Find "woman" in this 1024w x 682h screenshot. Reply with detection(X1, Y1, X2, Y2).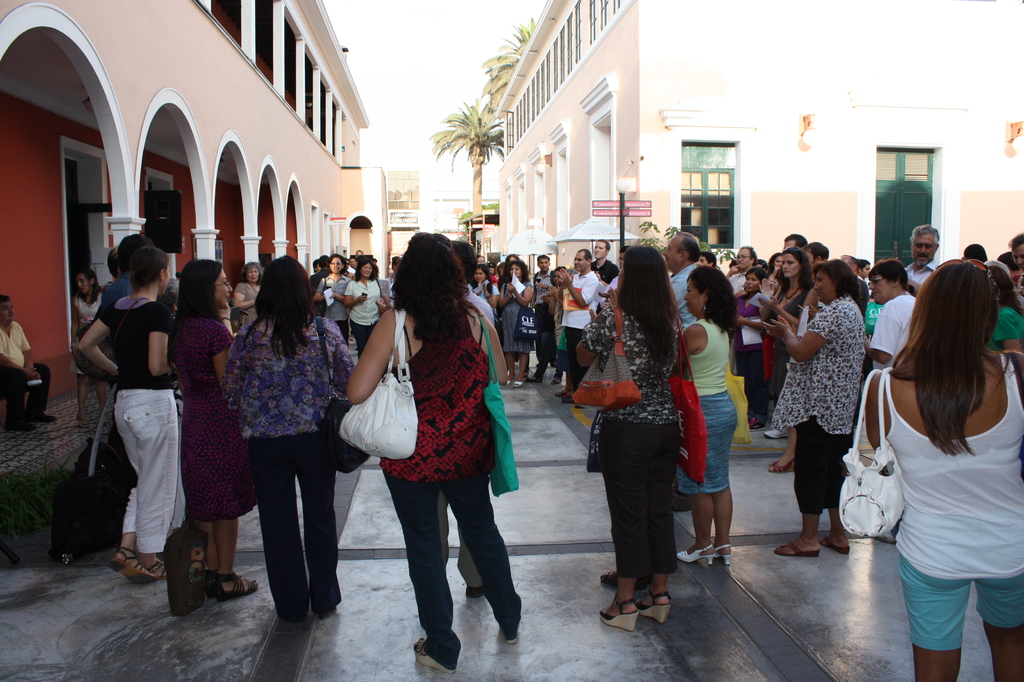
detection(357, 238, 512, 671).
